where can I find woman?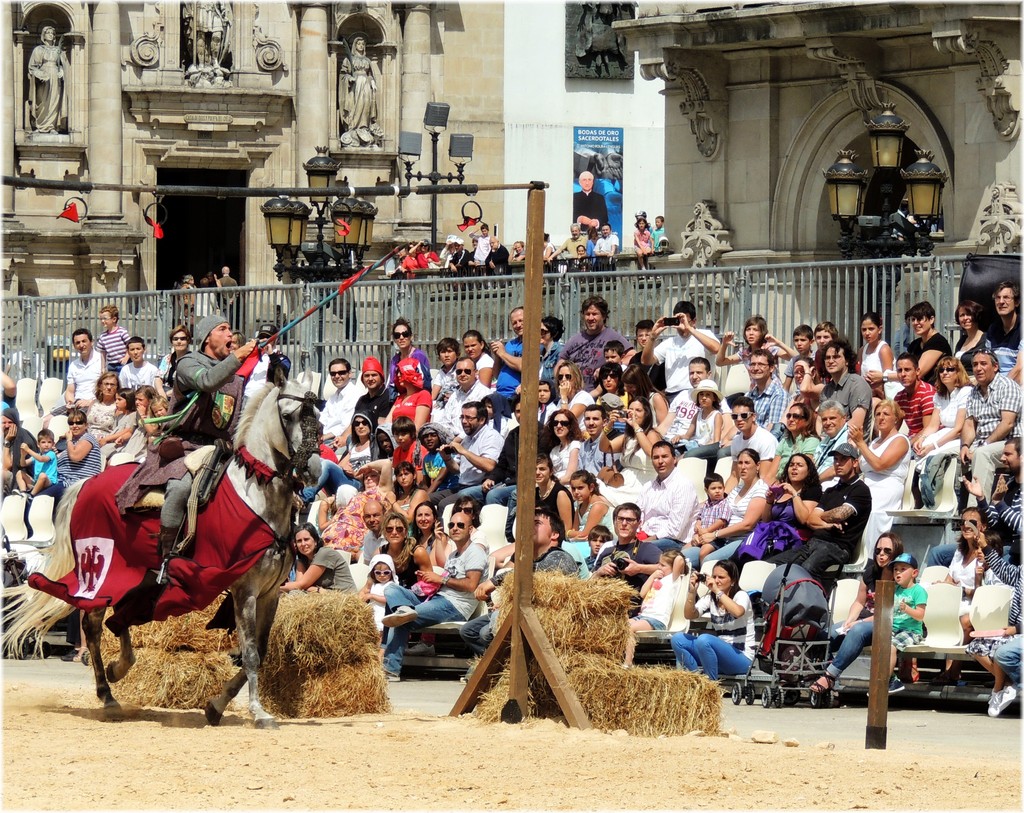
You can find it at <bbox>804, 530, 906, 696</bbox>.
